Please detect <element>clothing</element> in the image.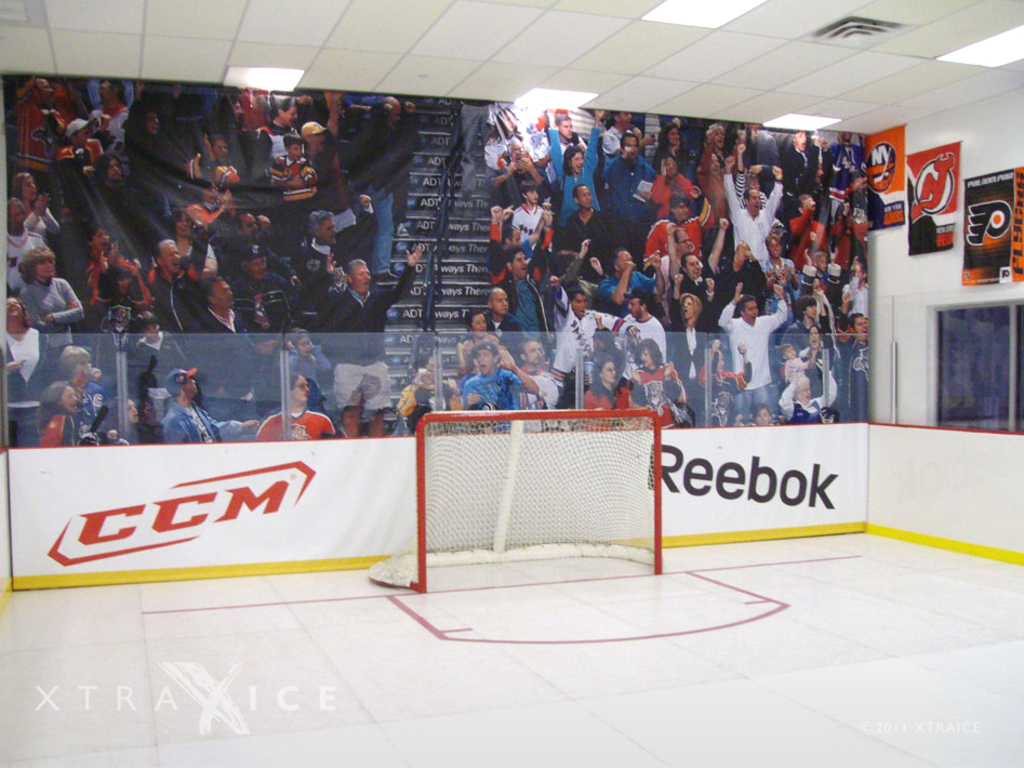
detection(829, 335, 867, 414).
